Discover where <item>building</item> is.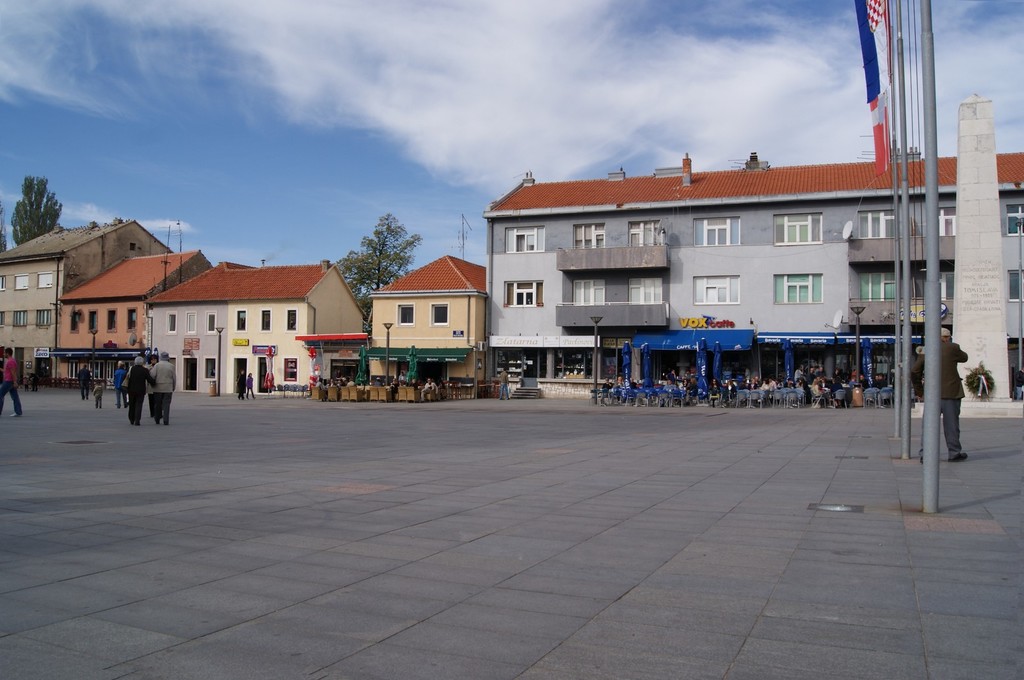
Discovered at (left=53, top=250, right=209, bottom=385).
